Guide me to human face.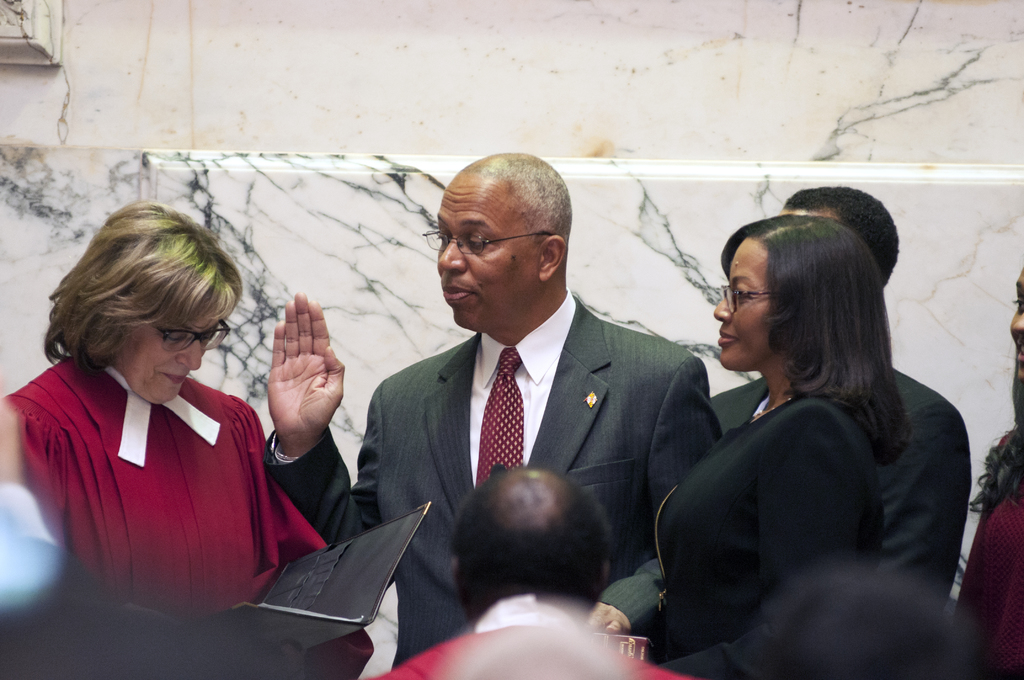
Guidance: [left=436, top=174, right=542, bottom=332].
